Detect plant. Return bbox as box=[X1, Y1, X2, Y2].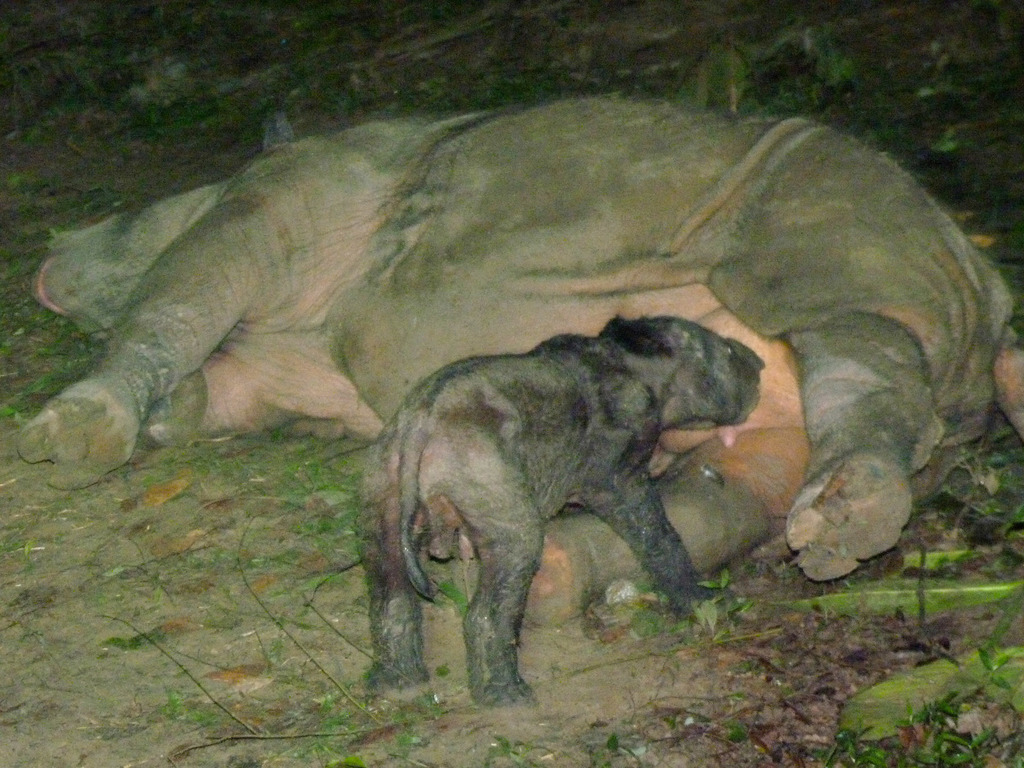
box=[913, 56, 989, 166].
